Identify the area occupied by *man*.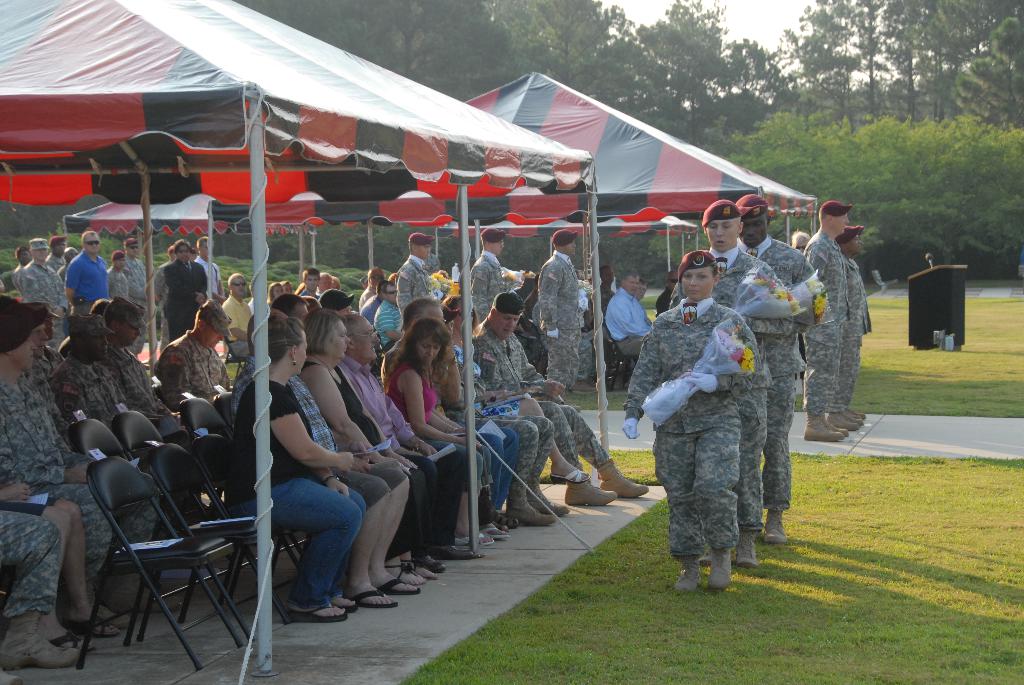
Area: x1=467, y1=227, x2=508, y2=322.
